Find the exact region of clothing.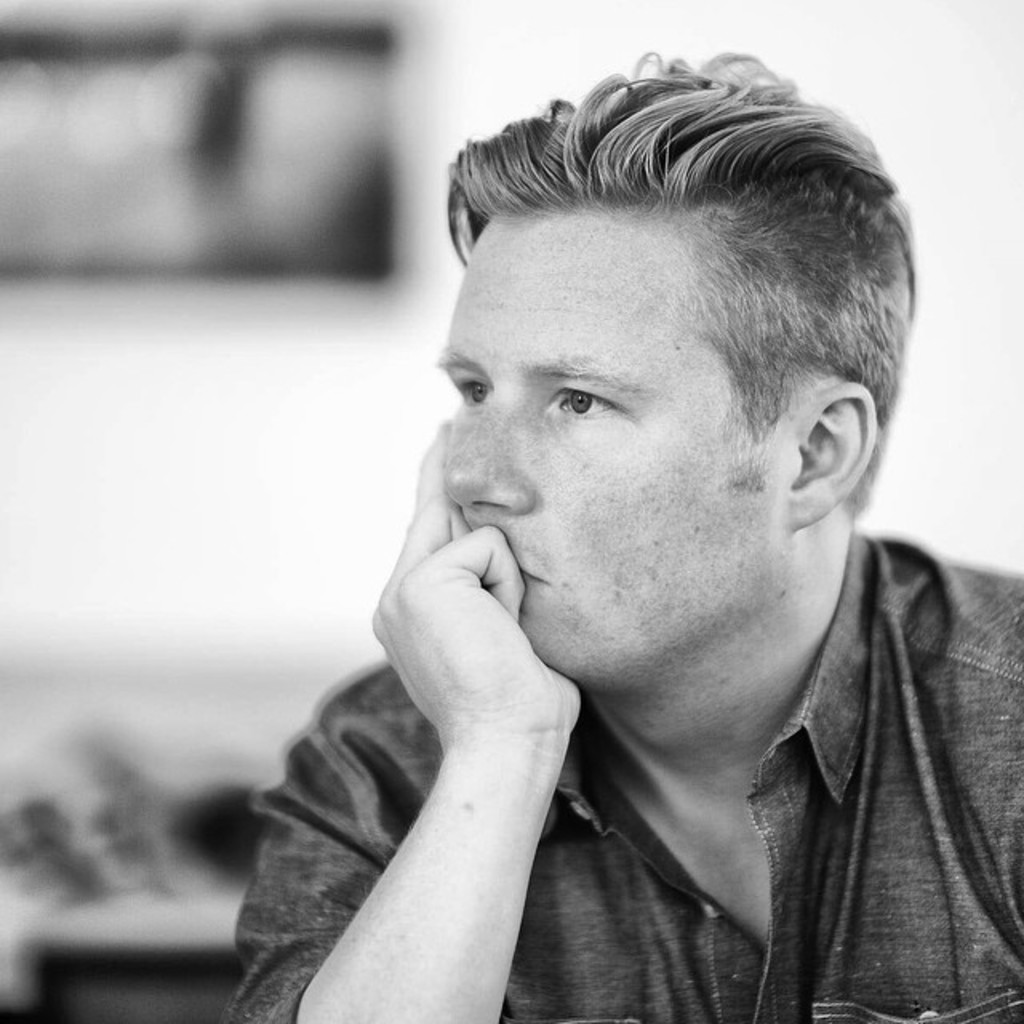
Exact region: [251,496,995,1014].
